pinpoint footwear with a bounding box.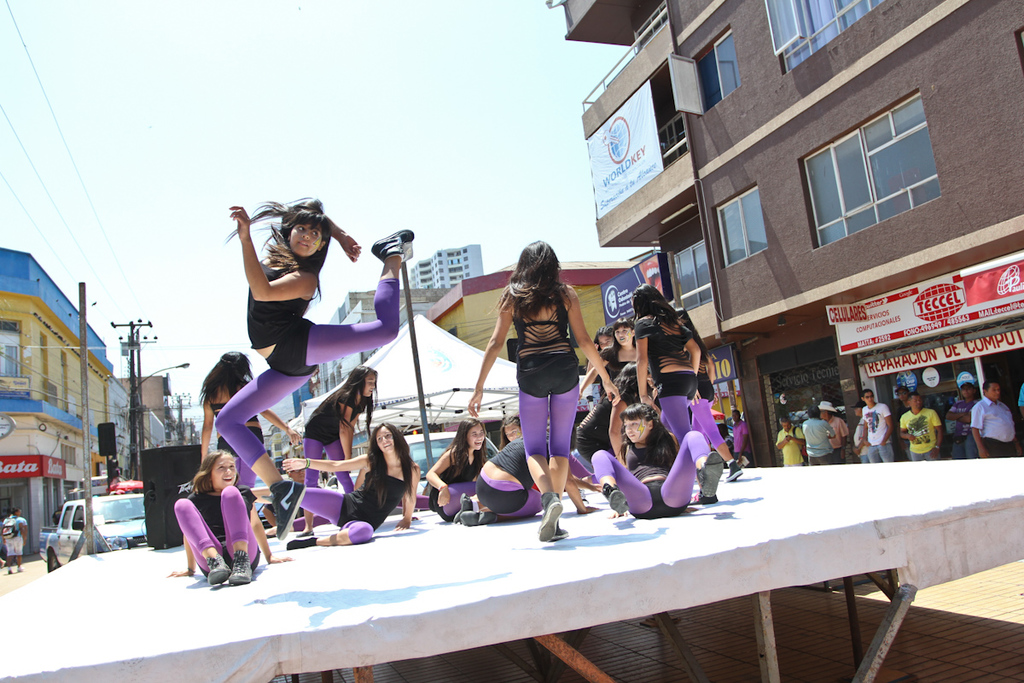
695:449:726:499.
